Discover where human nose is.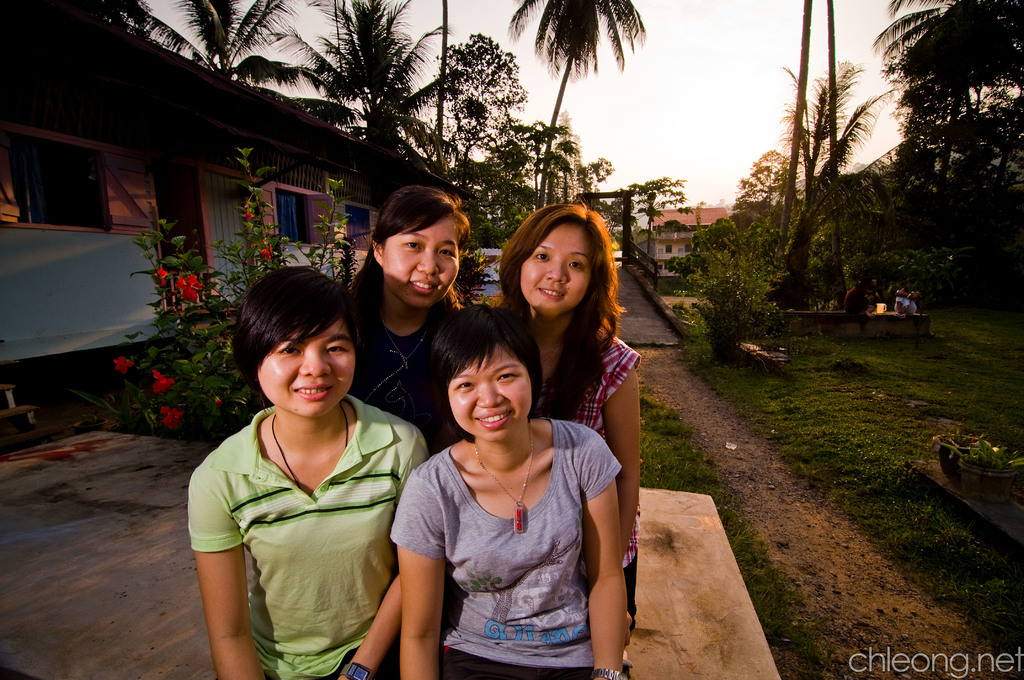
Discovered at [x1=415, y1=254, x2=439, y2=274].
